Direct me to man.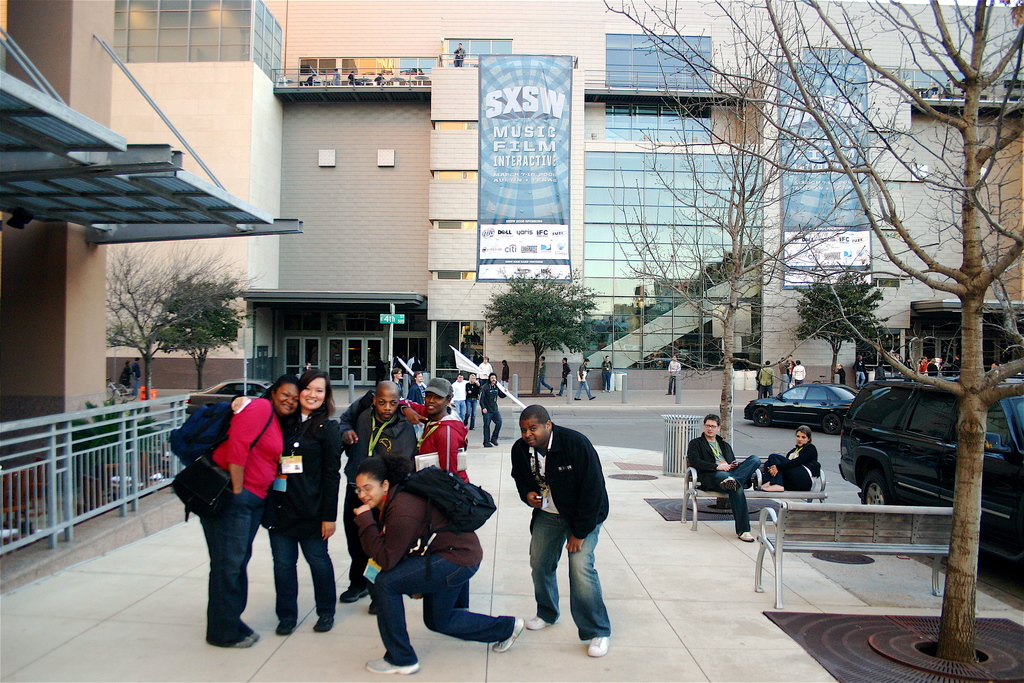
Direction: 664 353 683 397.
